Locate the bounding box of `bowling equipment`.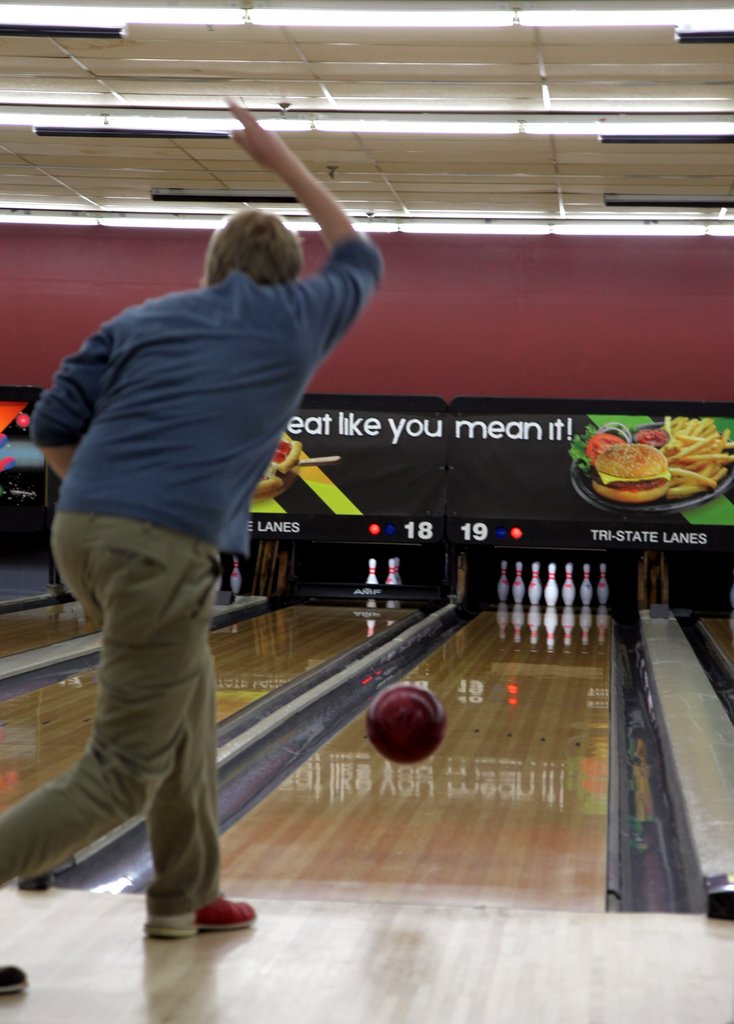
Bounding box: 362:555:377:584.
